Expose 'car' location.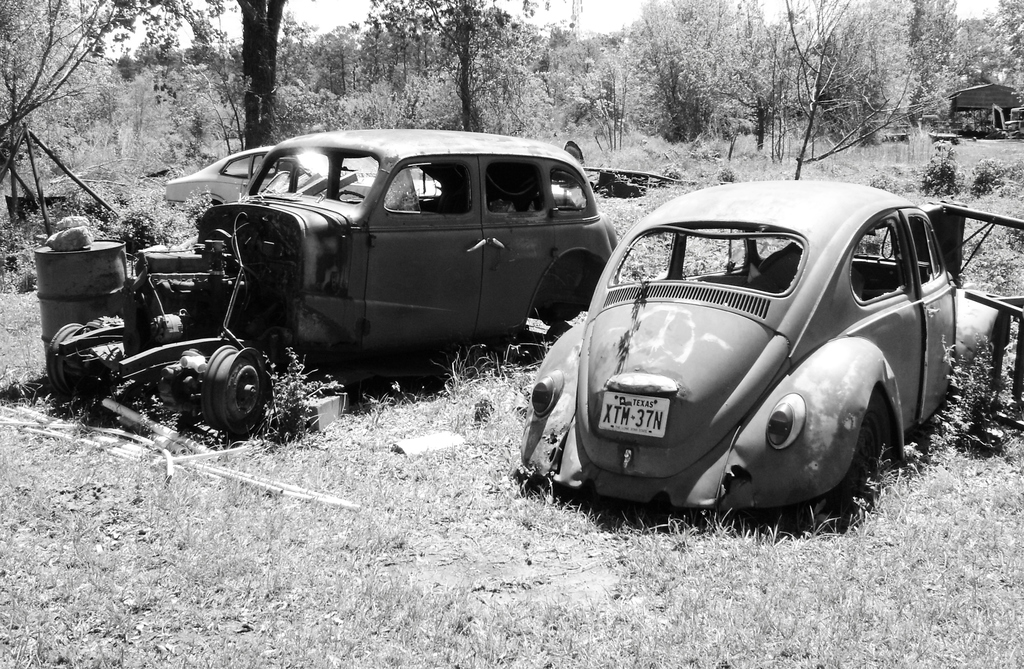
Exposed at BBox(44, 135, 618, 443).
